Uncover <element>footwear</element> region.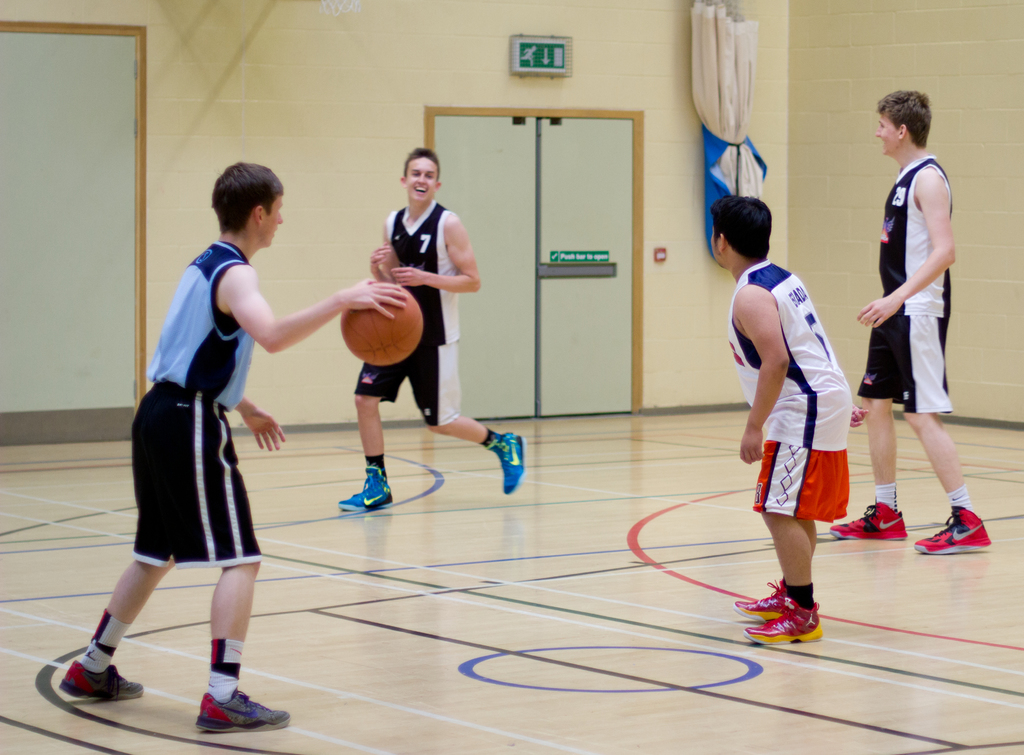
Uncovered: rect(336, 466, 394, 516).
